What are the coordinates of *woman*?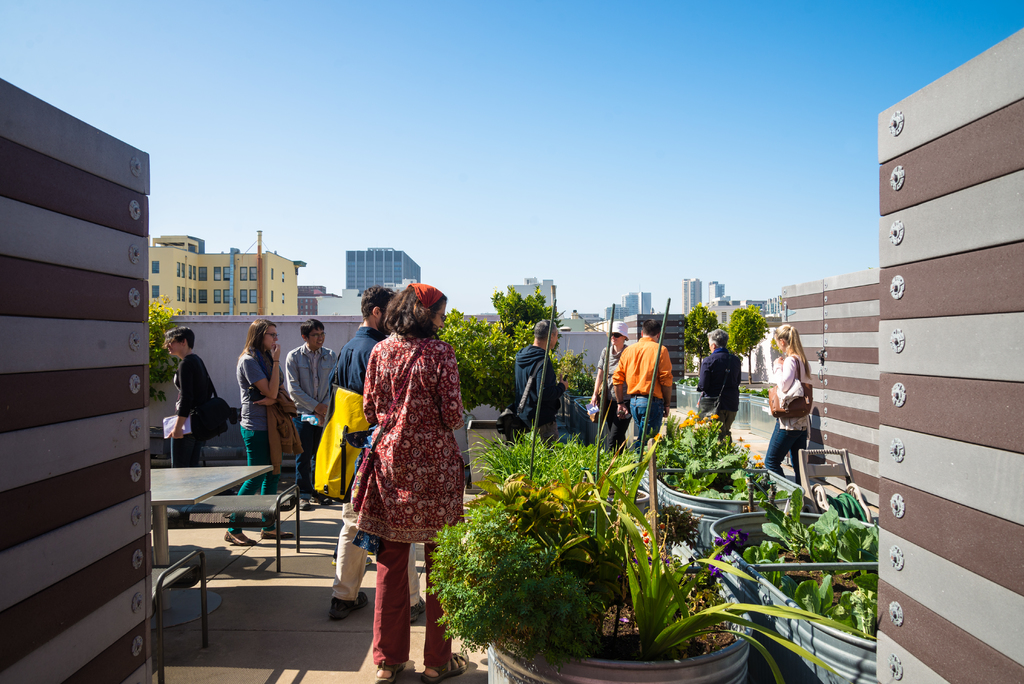
[236, 319, 300, 551].
